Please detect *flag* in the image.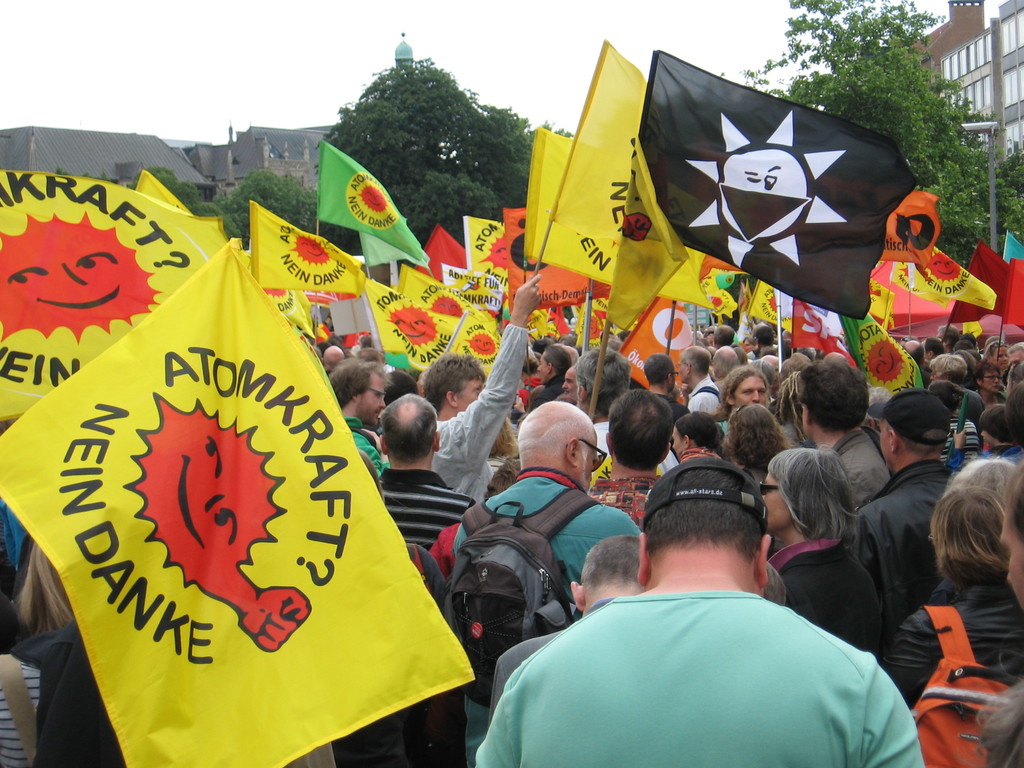
bbox=[503, 205, 605, 312].
